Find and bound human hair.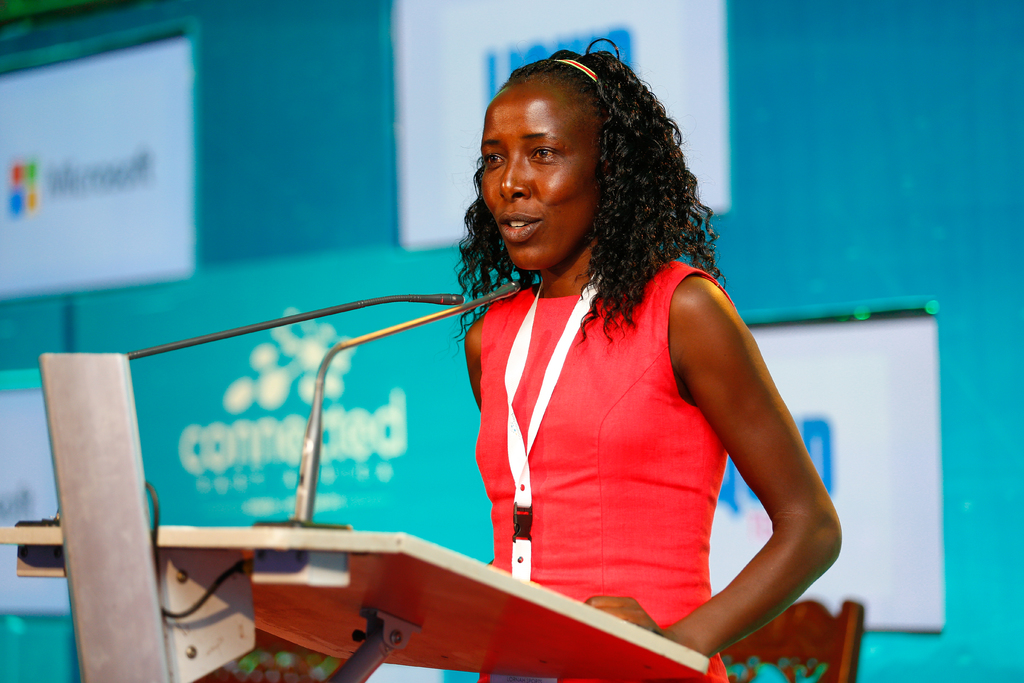
Bound: [left=460, top=42, right=699, bottom=347].
